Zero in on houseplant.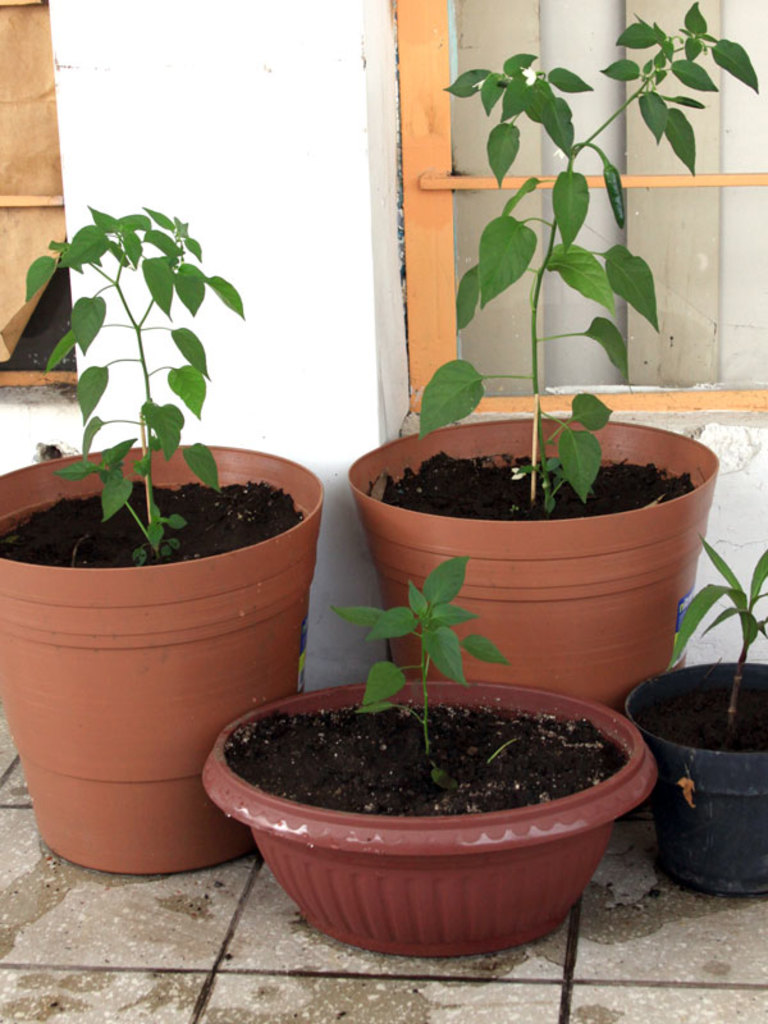
Zeroed in: bbox(626, 553, 767, 893).
